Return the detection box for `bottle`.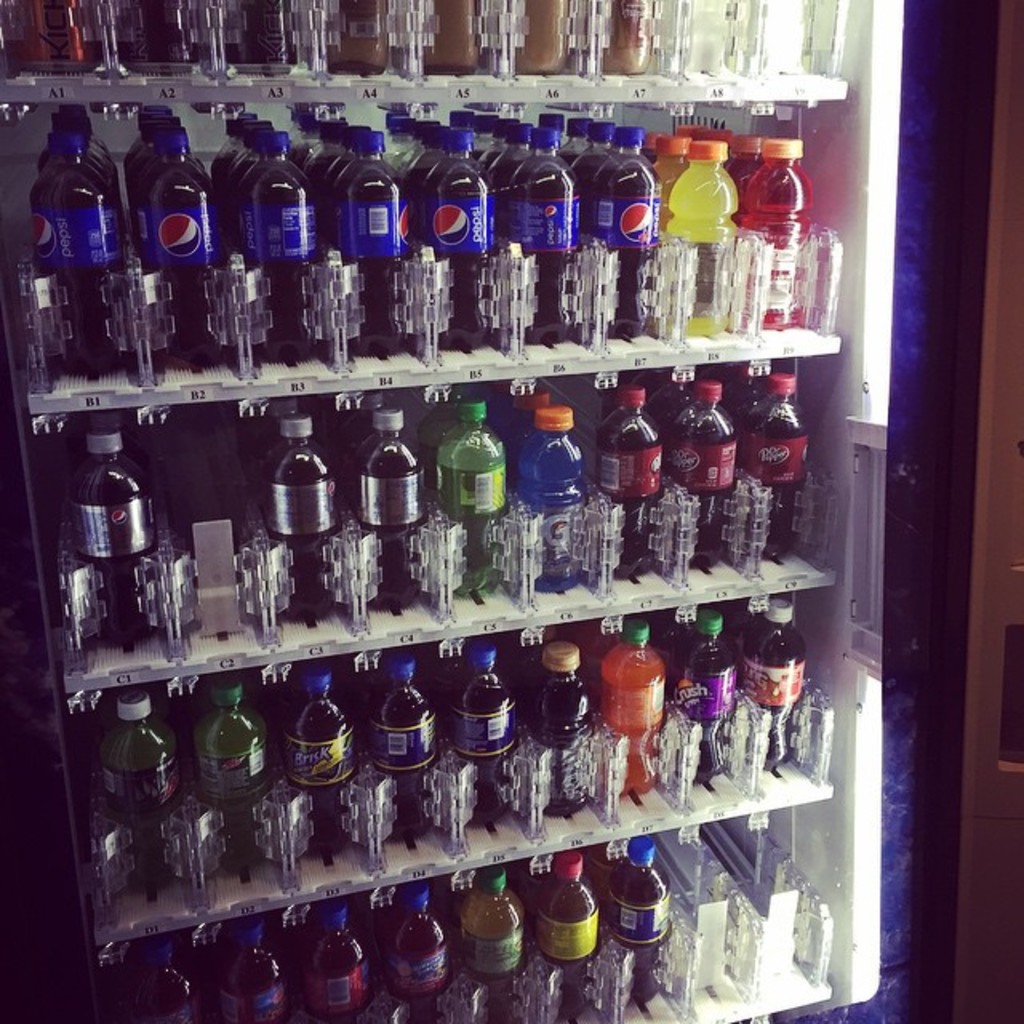
[x1=360, y1=403, x2=430, y2=613].
